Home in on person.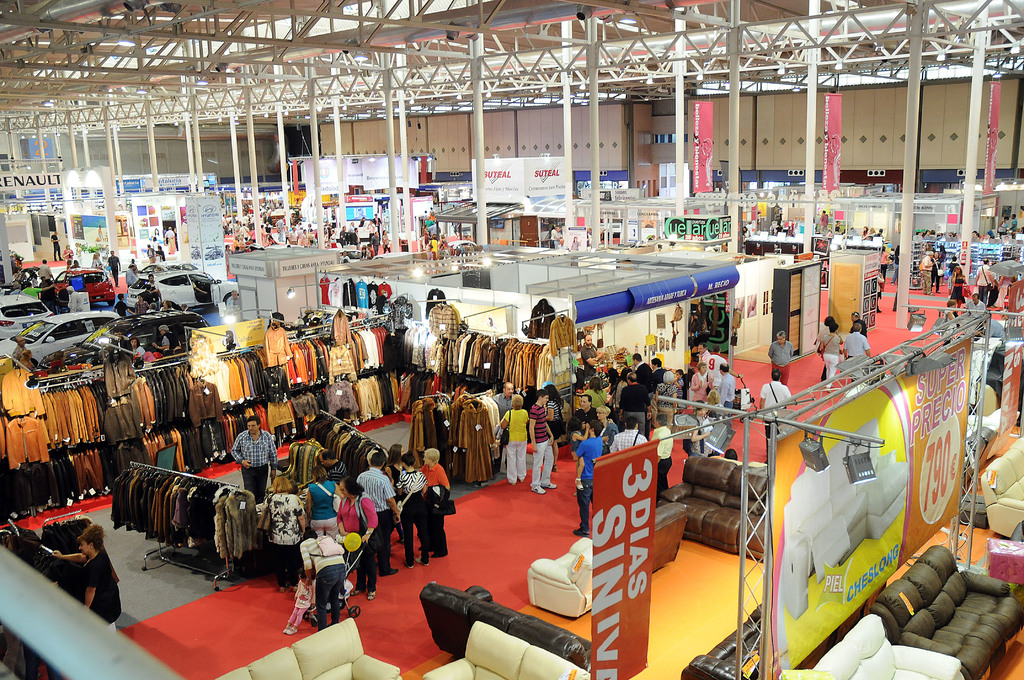
Homed in at l=719, t=364, r=734, b=424.
